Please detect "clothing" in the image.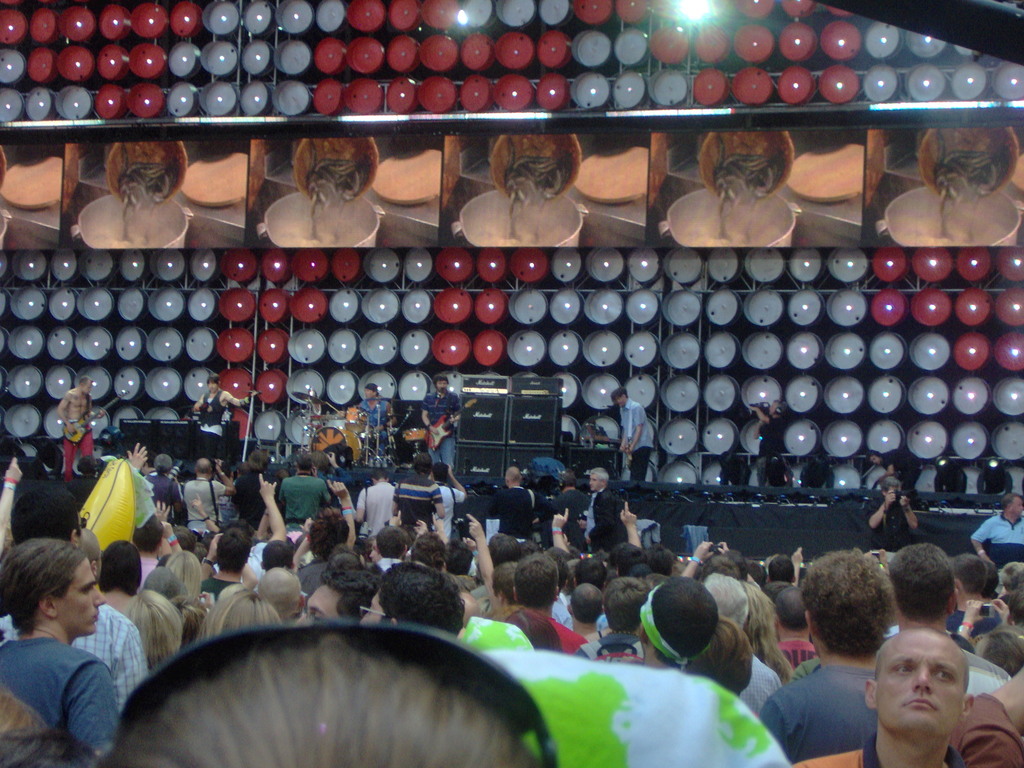
[755,648,882,765].
